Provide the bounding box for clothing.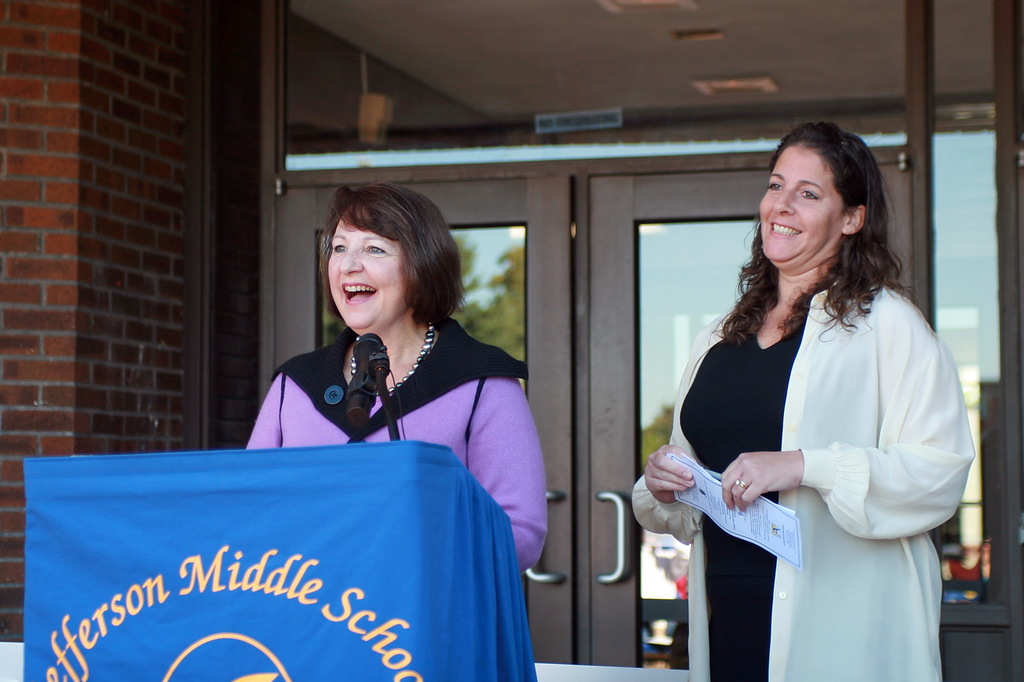
locate(239, 319, 547, 577).
